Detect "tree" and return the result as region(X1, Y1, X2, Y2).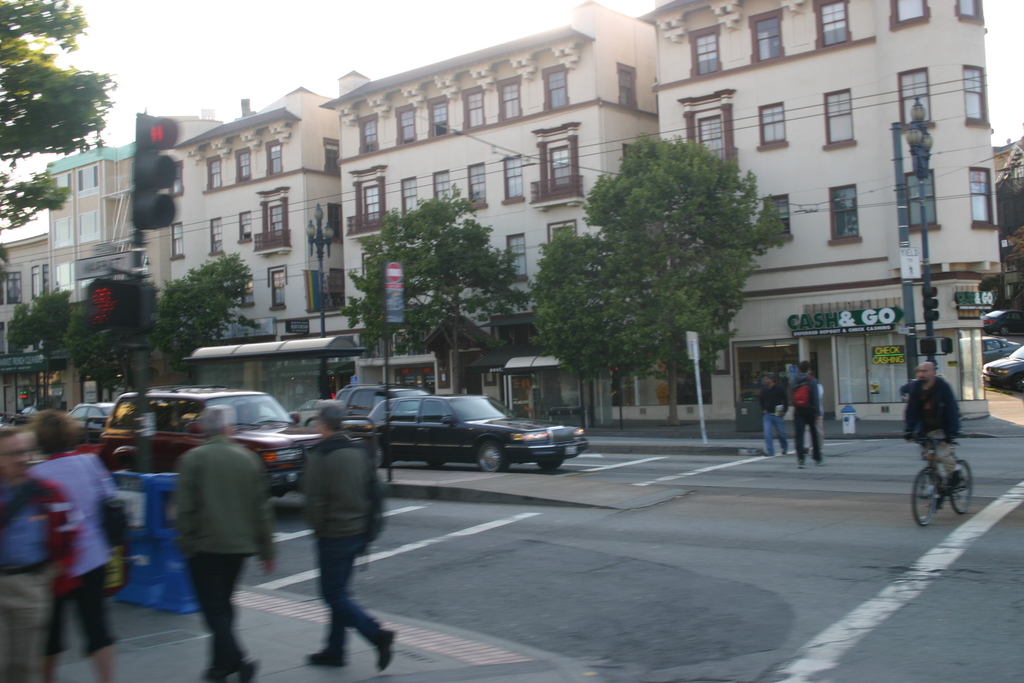
region(149, 249, 262, 392).
